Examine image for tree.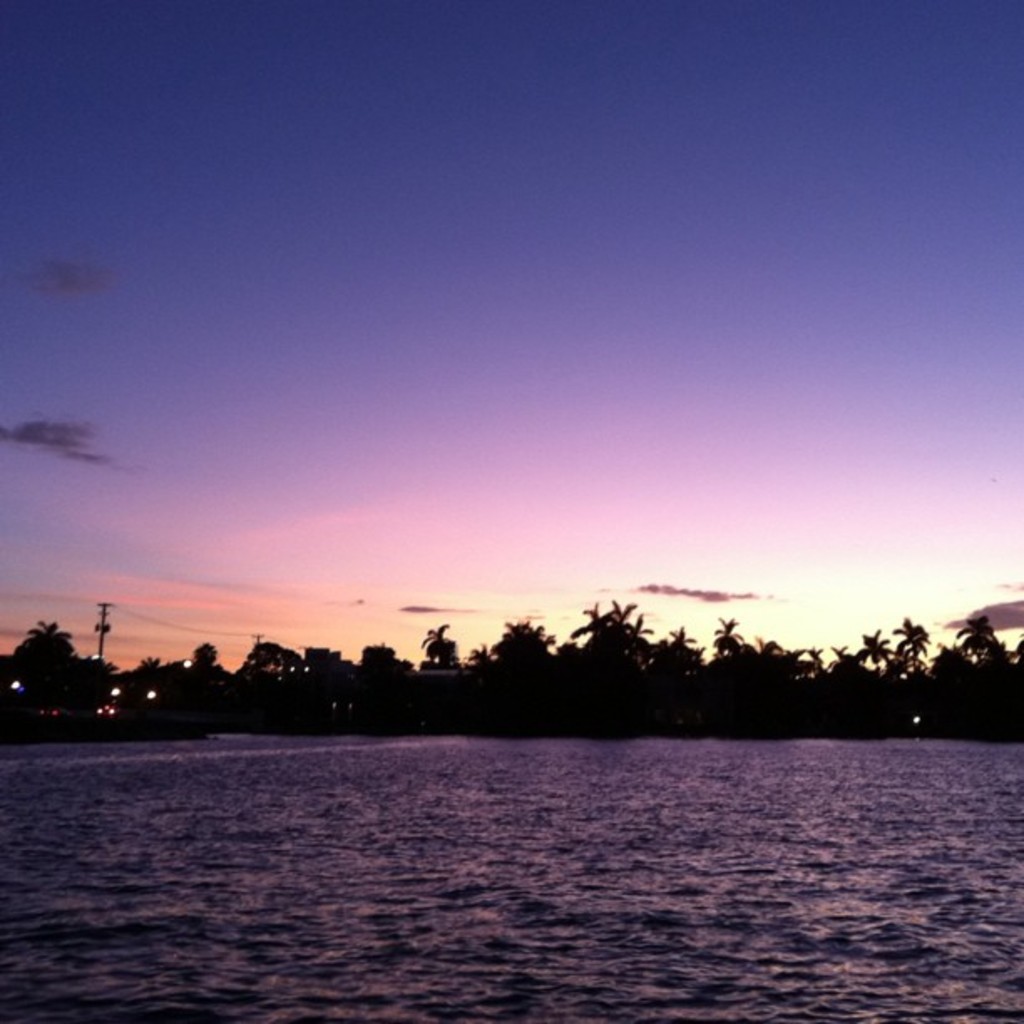
Examination result: (x1=428, y1=619, x2=457, y2=669).
